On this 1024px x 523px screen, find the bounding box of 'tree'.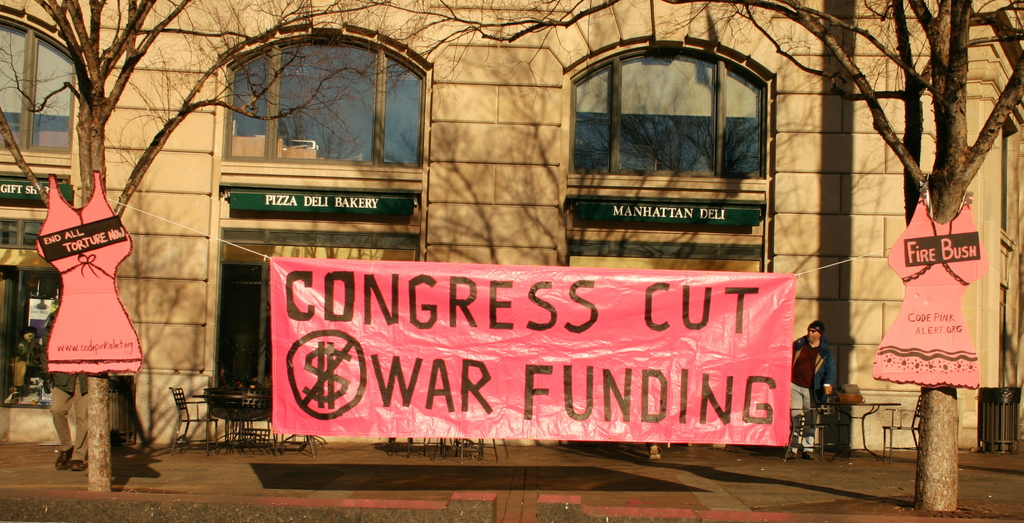
Bounding box: x1=451 y1=0 x2=1023 y2=513.
